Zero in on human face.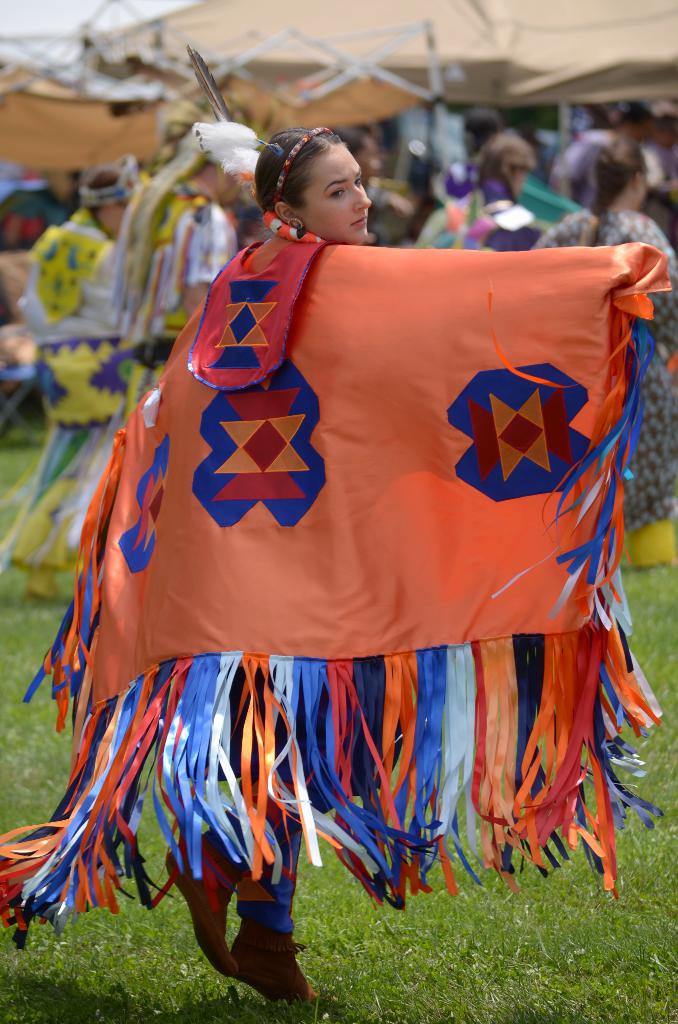
Zeroed in: 302, 149, 374, 244.
